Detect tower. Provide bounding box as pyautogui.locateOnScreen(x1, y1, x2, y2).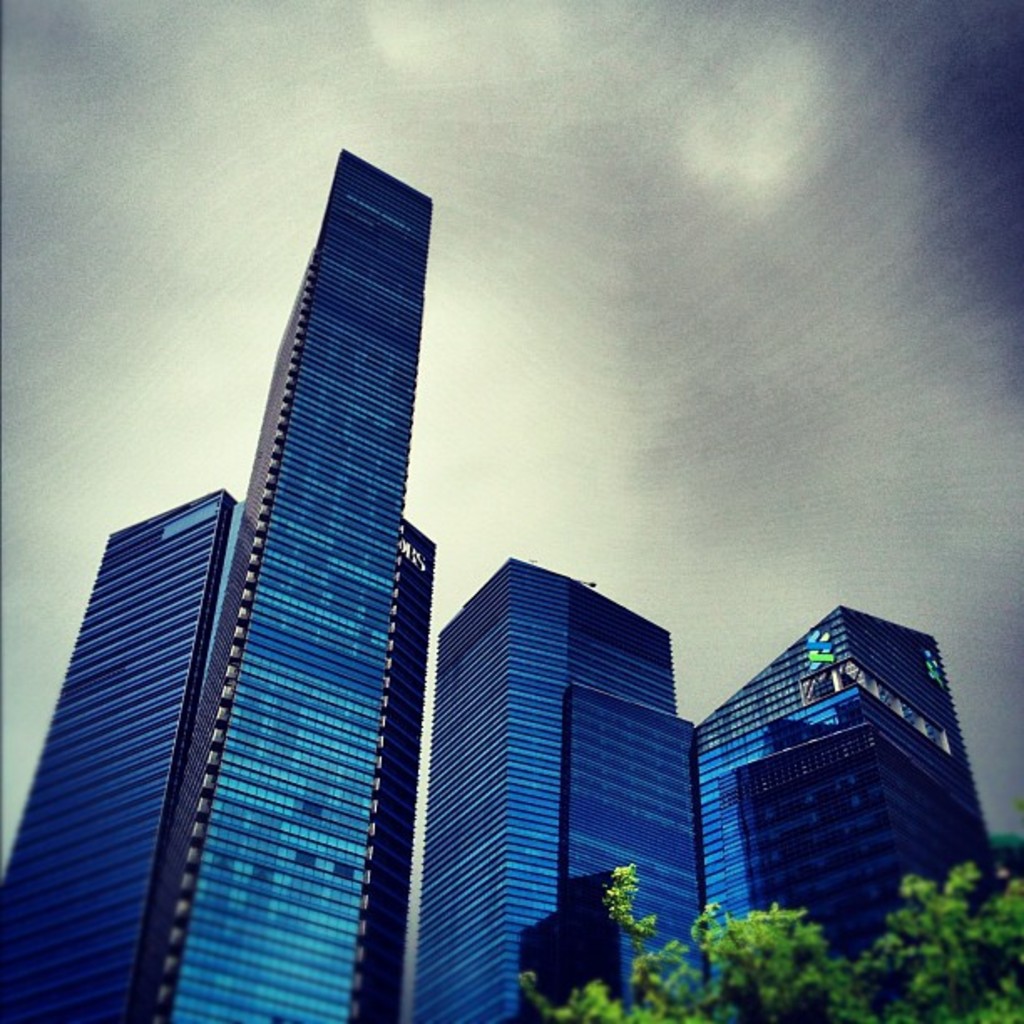
pyautogui.locateOnScreen(683, 594, 1014, 954).
